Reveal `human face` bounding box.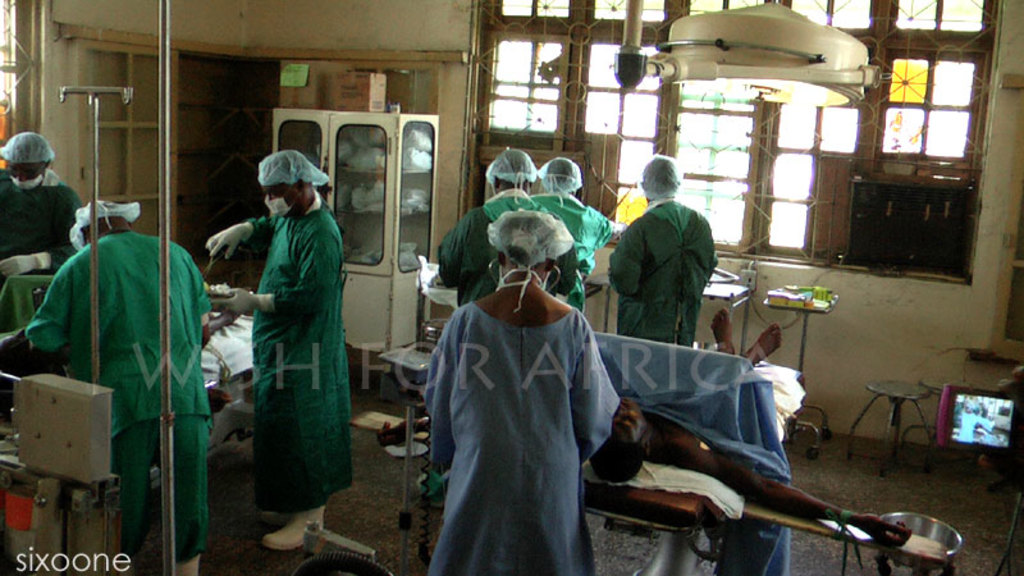
Revealed: (261,183,298,221).
